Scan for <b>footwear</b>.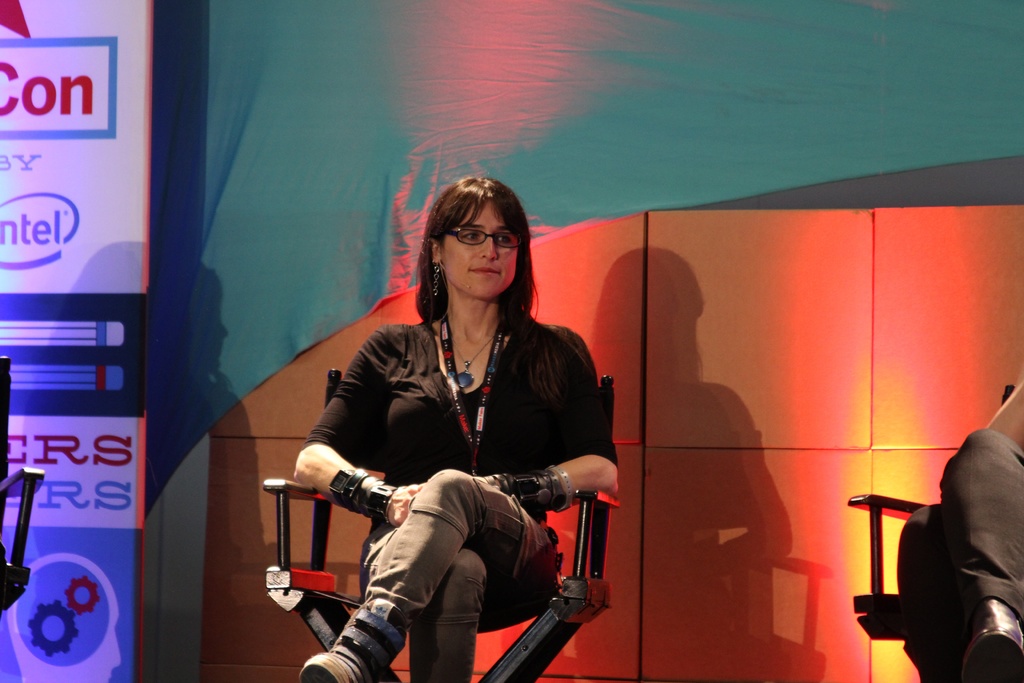
Scan result: bbox(968, 598, 1020, 682).
